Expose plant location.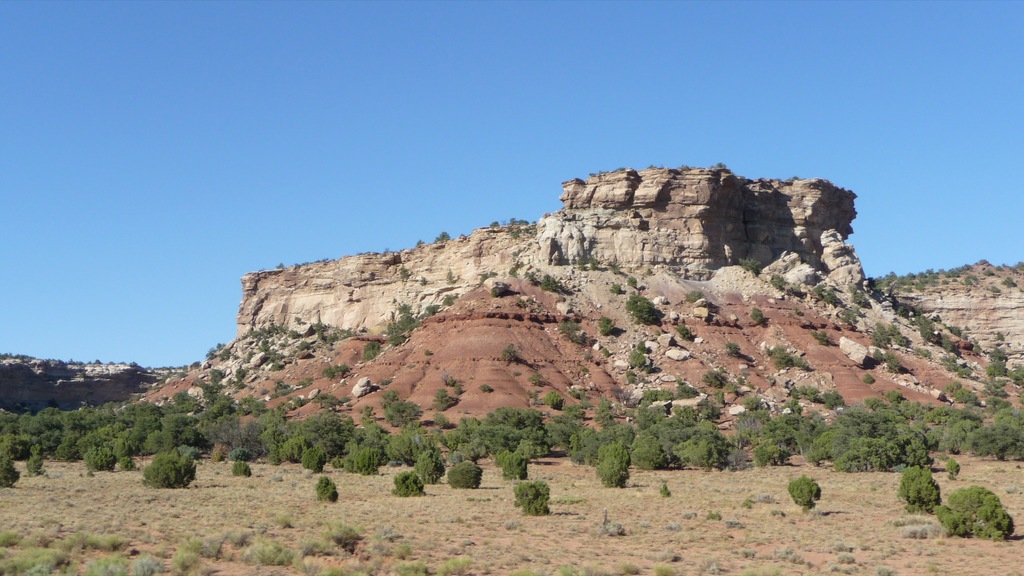
Exposed at [x1=717, y1=388, x2=733, y2=402].
